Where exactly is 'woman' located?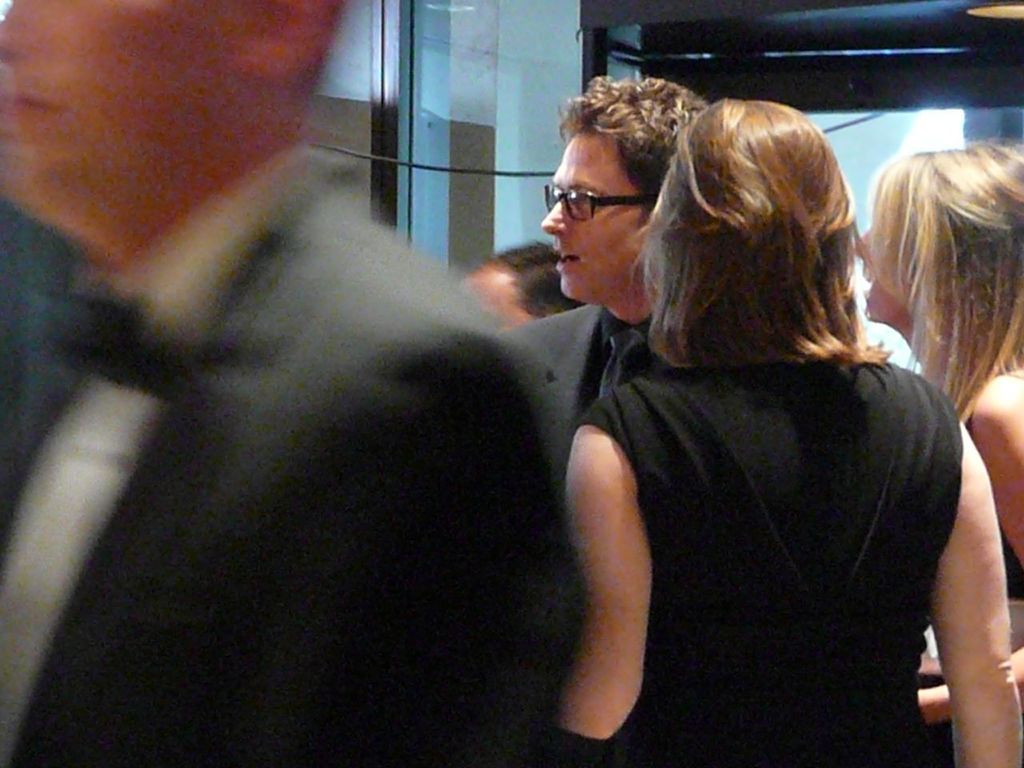
Its bounding box is detection(543, 92, 1022, 767).
